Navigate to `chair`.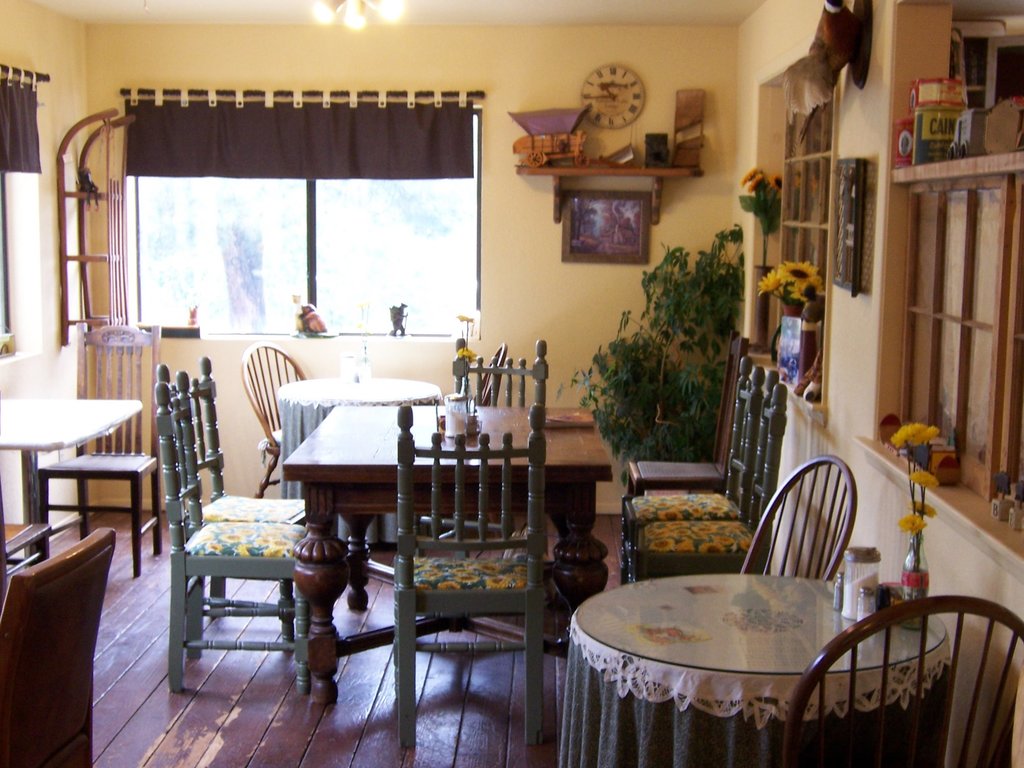
Navigation target: select_region(35, 320, 165, 573).
